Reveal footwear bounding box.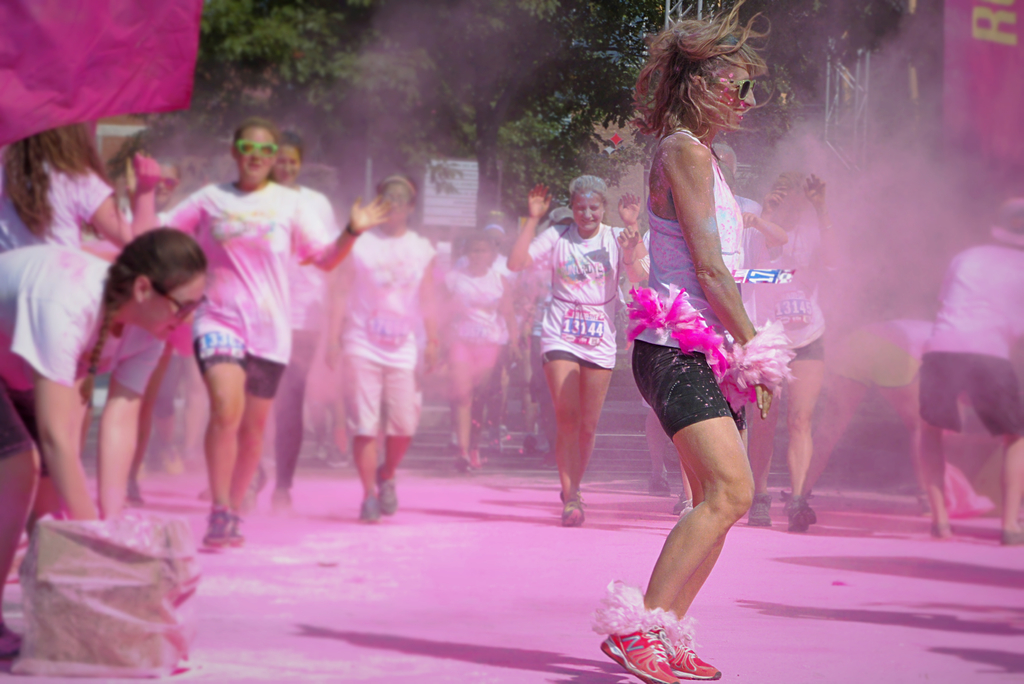
Revealed: x1=198, y1=509, x2=231, y2=546.
